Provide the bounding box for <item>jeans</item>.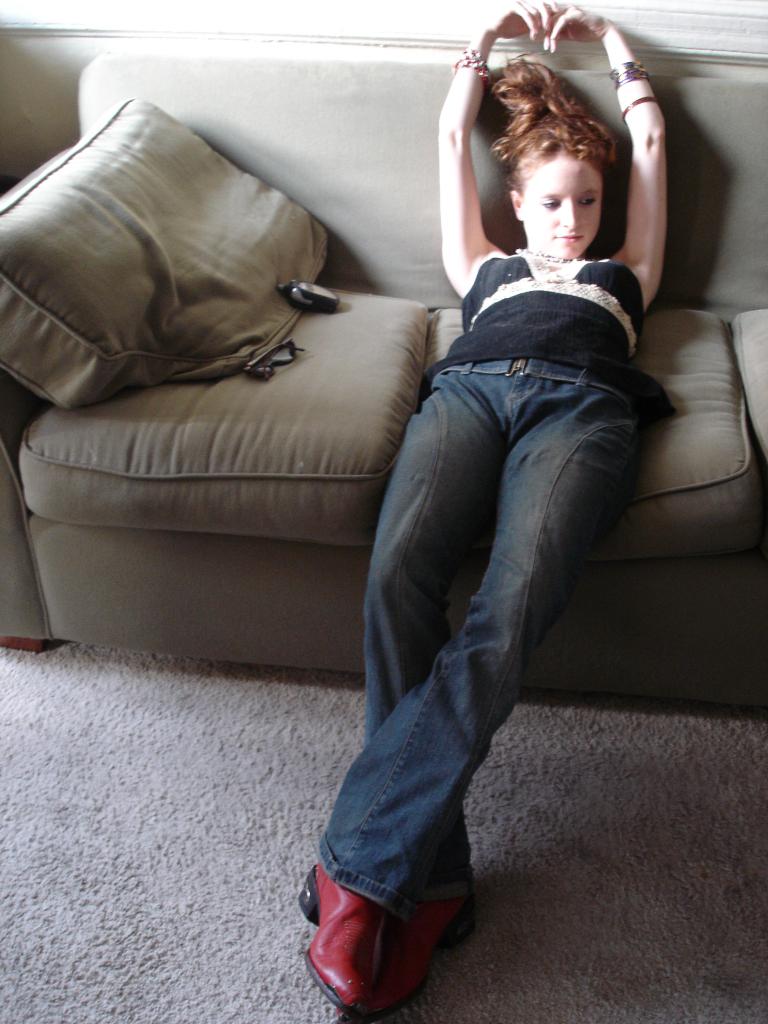
rect(262, 362, 658, 913).
